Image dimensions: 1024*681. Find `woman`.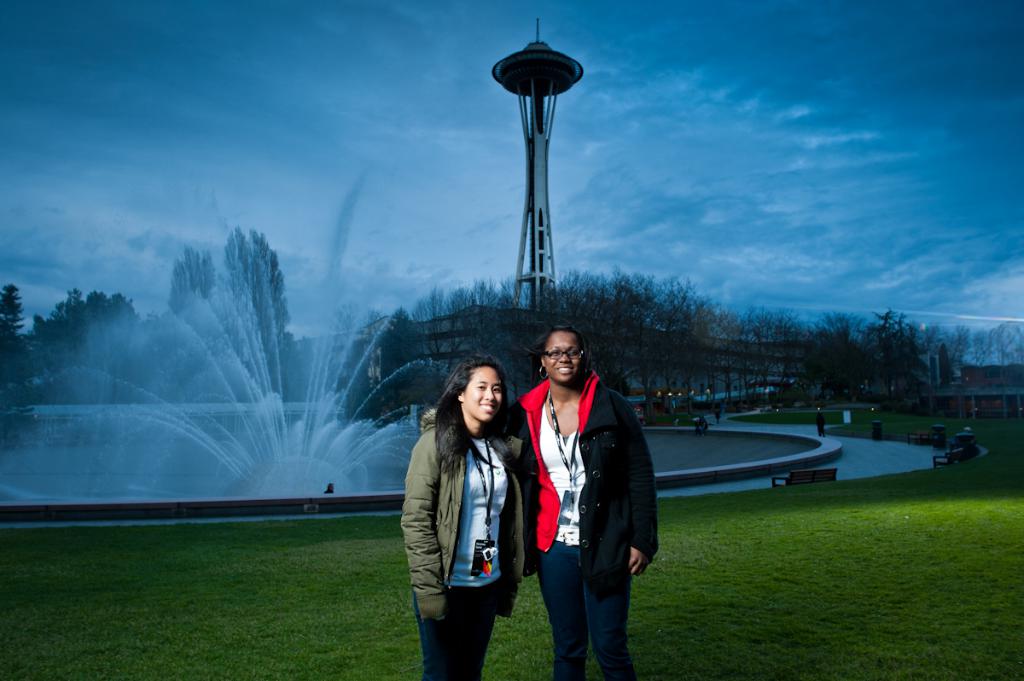
crop(399, 342, 534, 669).
